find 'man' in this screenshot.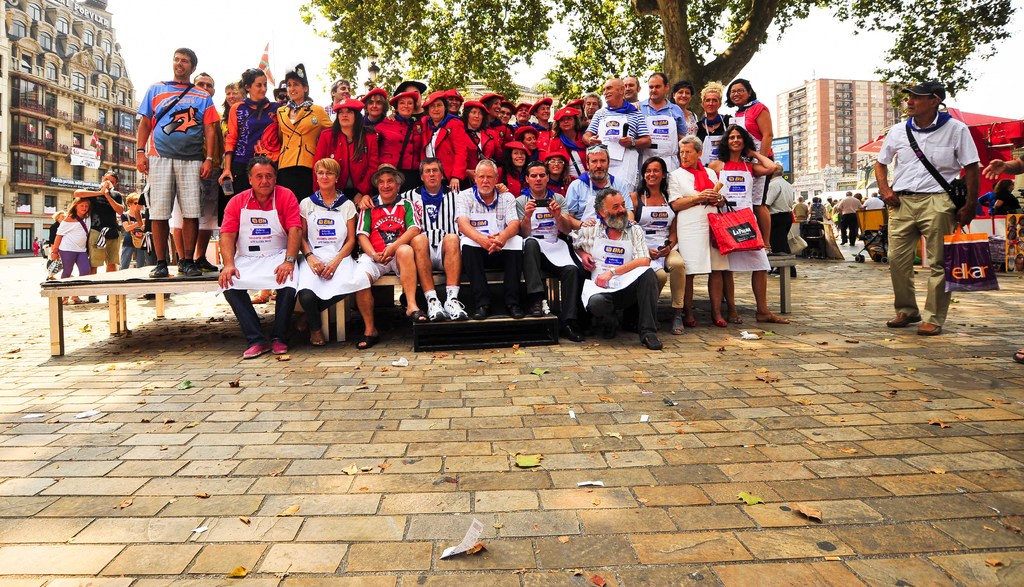
The bounding box for 'man' is x1=348, y1=167, x2=425, y2=351.
